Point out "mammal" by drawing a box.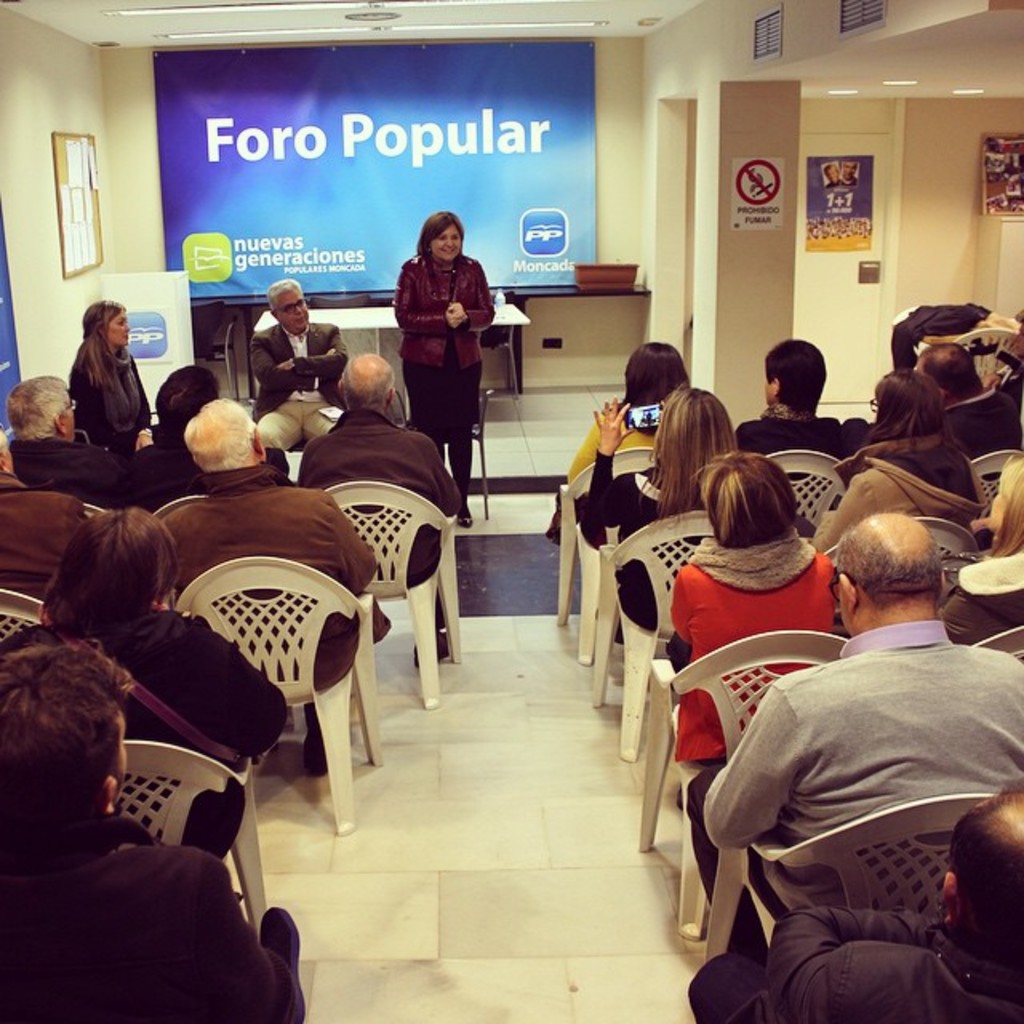
bbox=(2, 496, 298, 904).
